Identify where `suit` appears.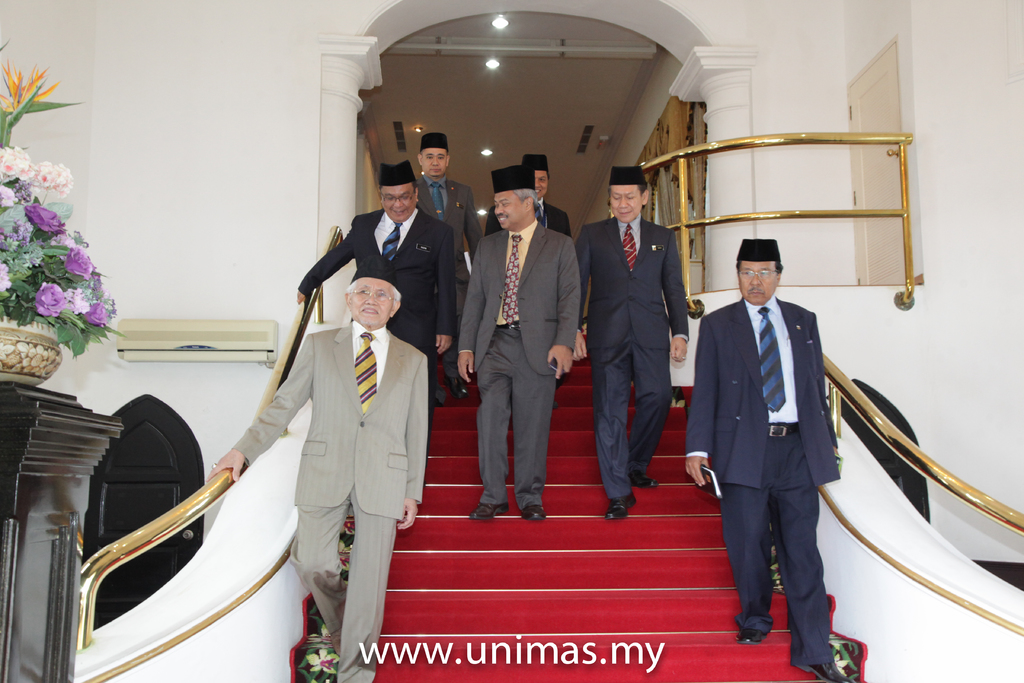
Appears at select_region(479, 198, 566, 238).
